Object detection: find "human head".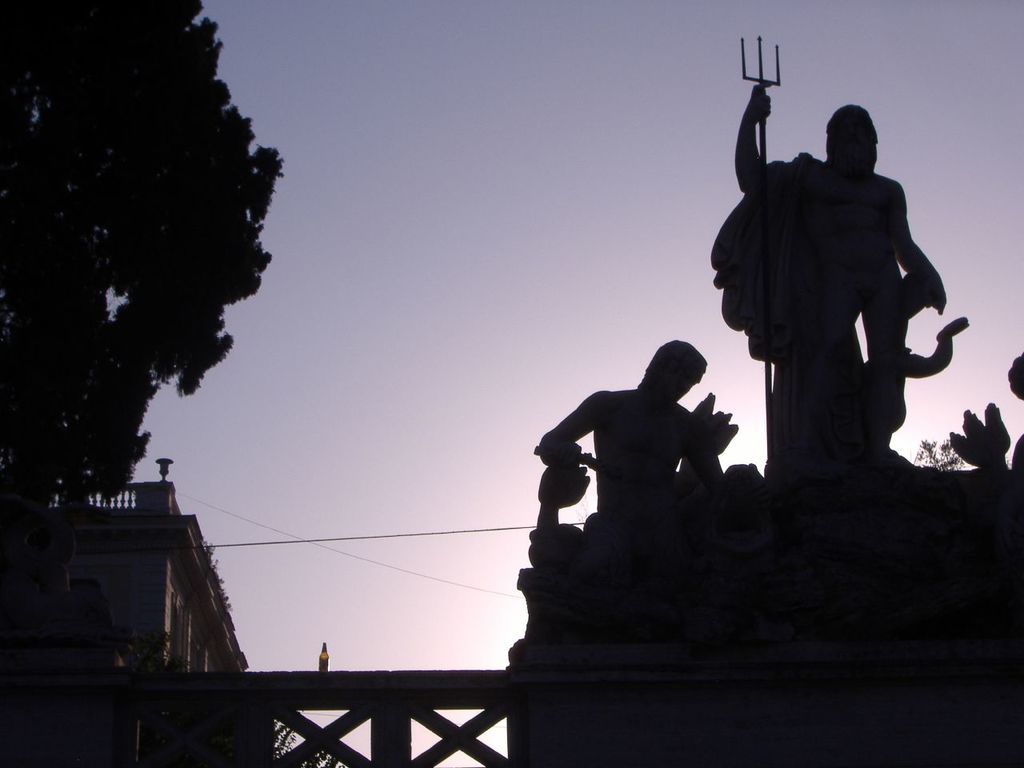
select_region(634, 340, 714, 413).
